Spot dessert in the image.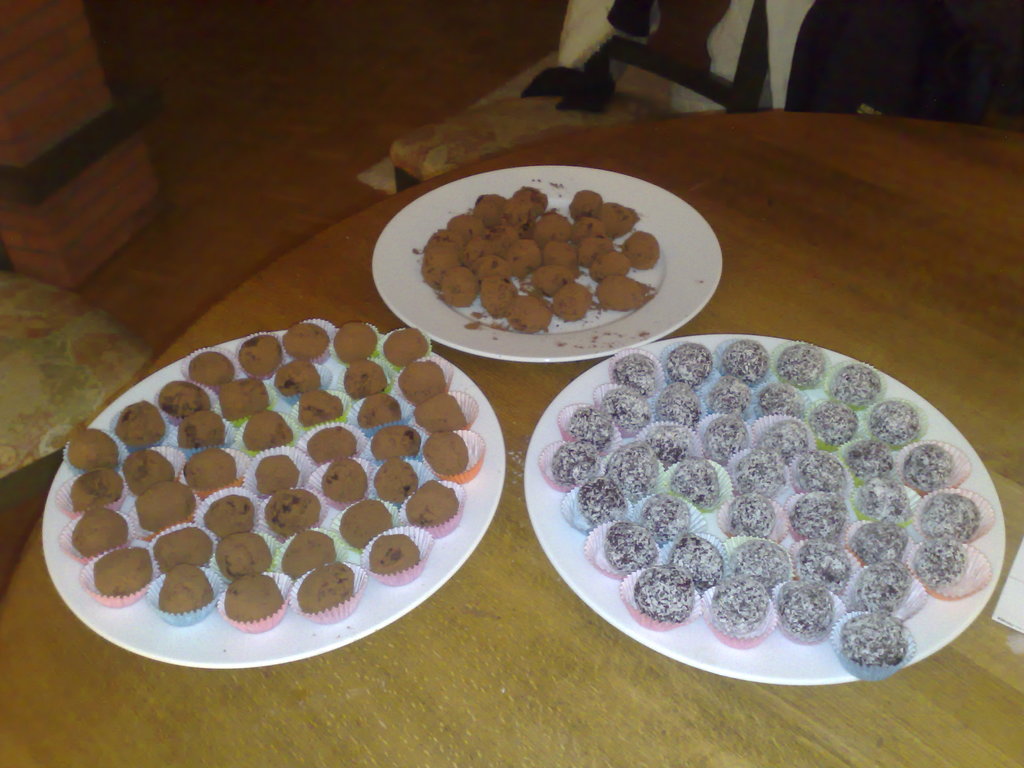
dessert found at (x1=397, y1=354, x2=449, y2=409).
